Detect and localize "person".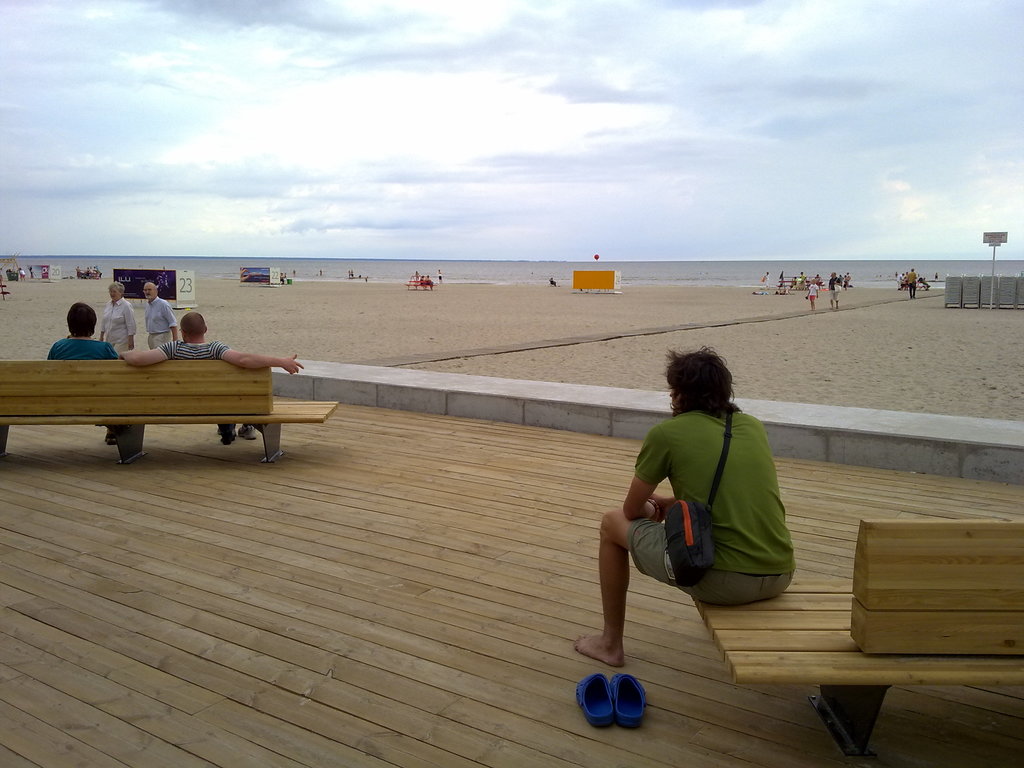
Localized at 19, 266, 28, 283.
